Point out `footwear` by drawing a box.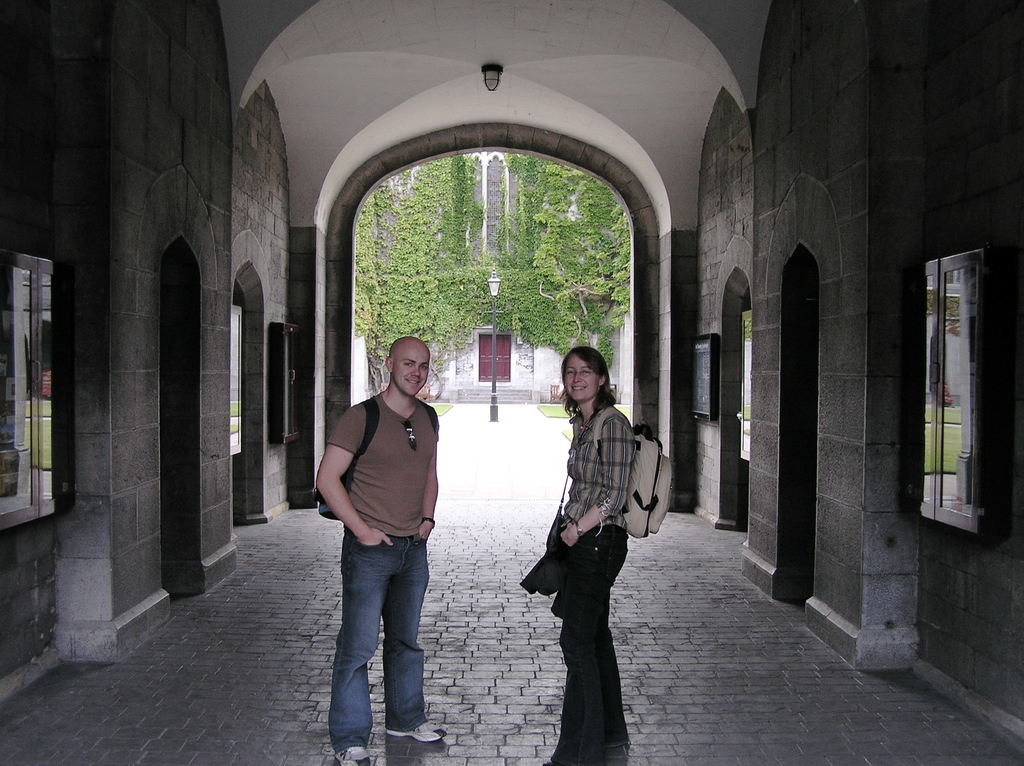
[387, 731, 451, 743].
